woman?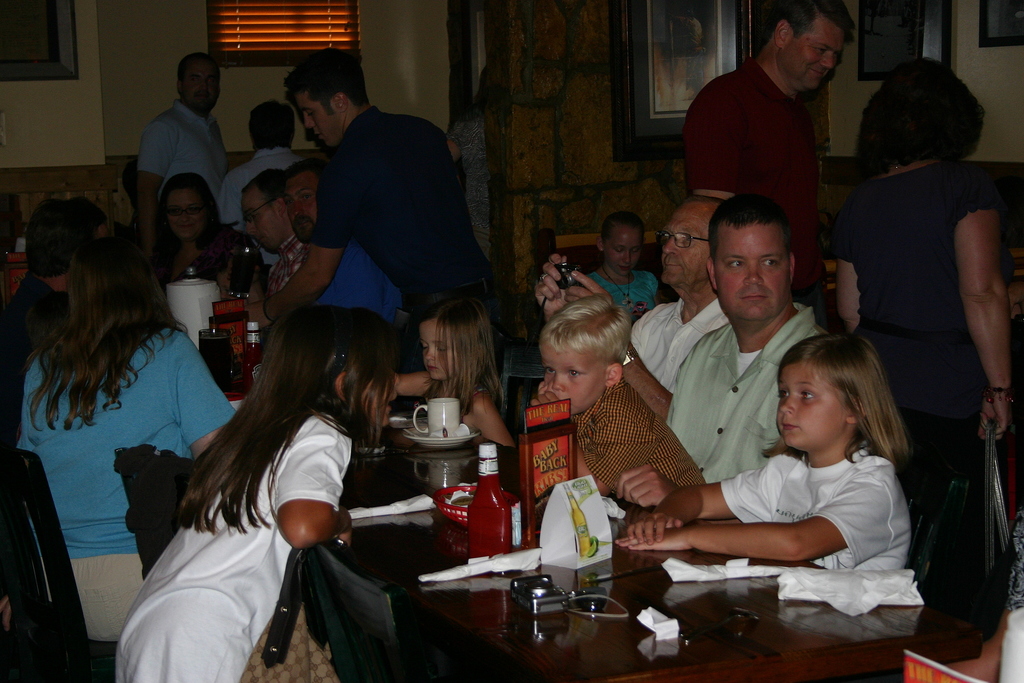
<region>835, 55, 1016, 682</region>
